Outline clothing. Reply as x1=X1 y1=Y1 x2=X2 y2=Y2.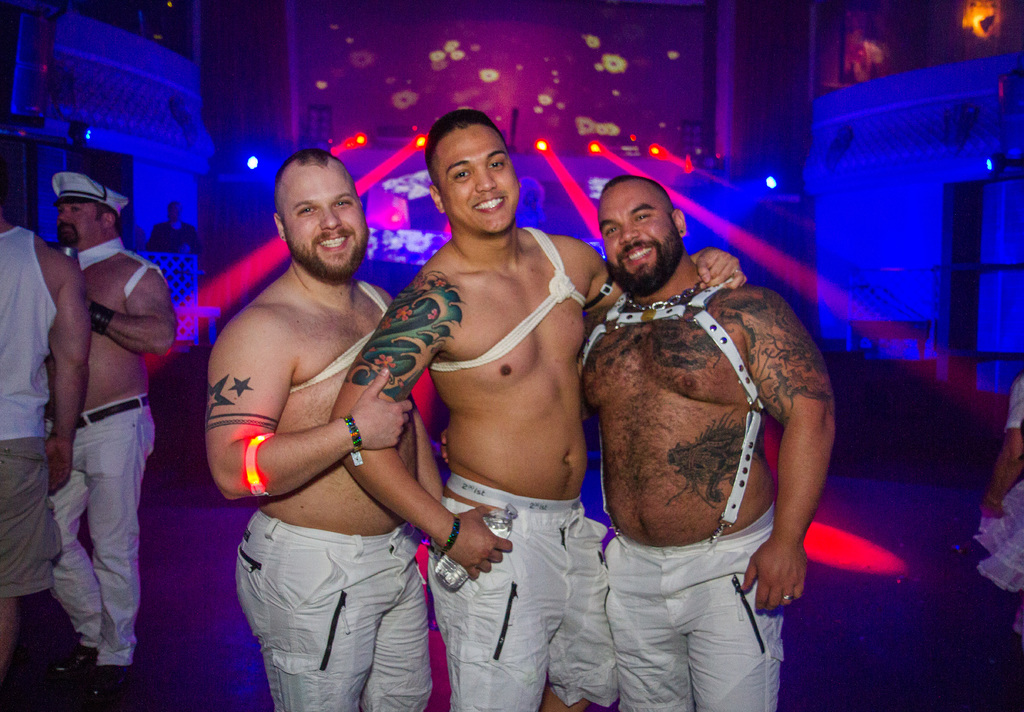
x1=974 y1=391 x2=1023 y2=590.
